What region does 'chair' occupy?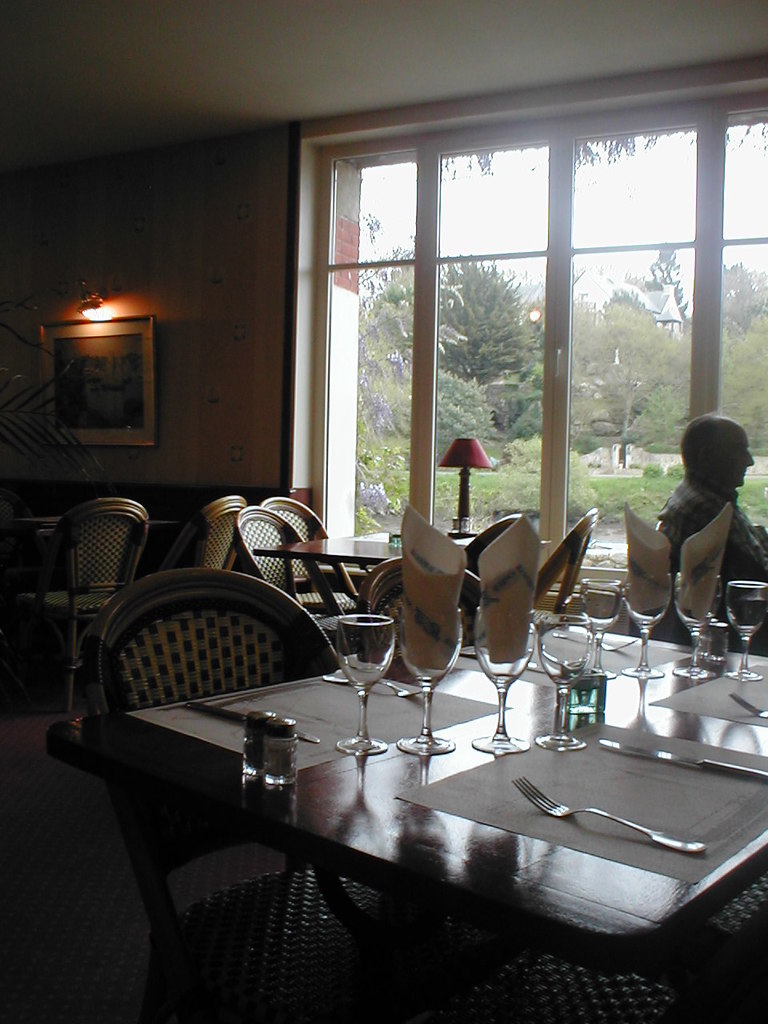
bbox(84, 564, 357, 1023).
